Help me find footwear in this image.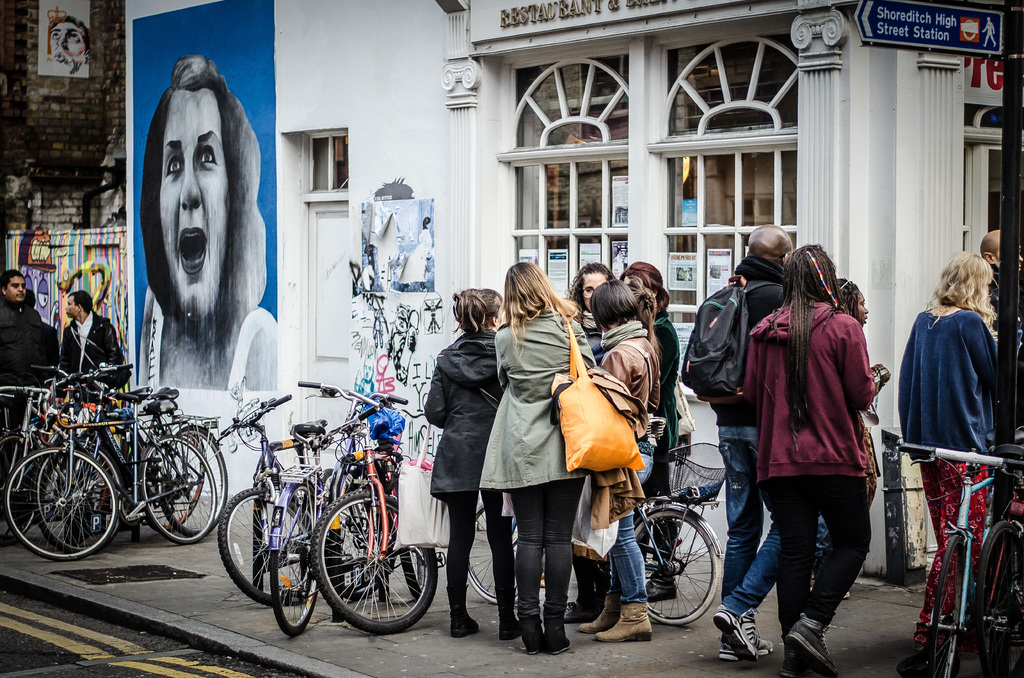
Found it: 542 602 572 617.
